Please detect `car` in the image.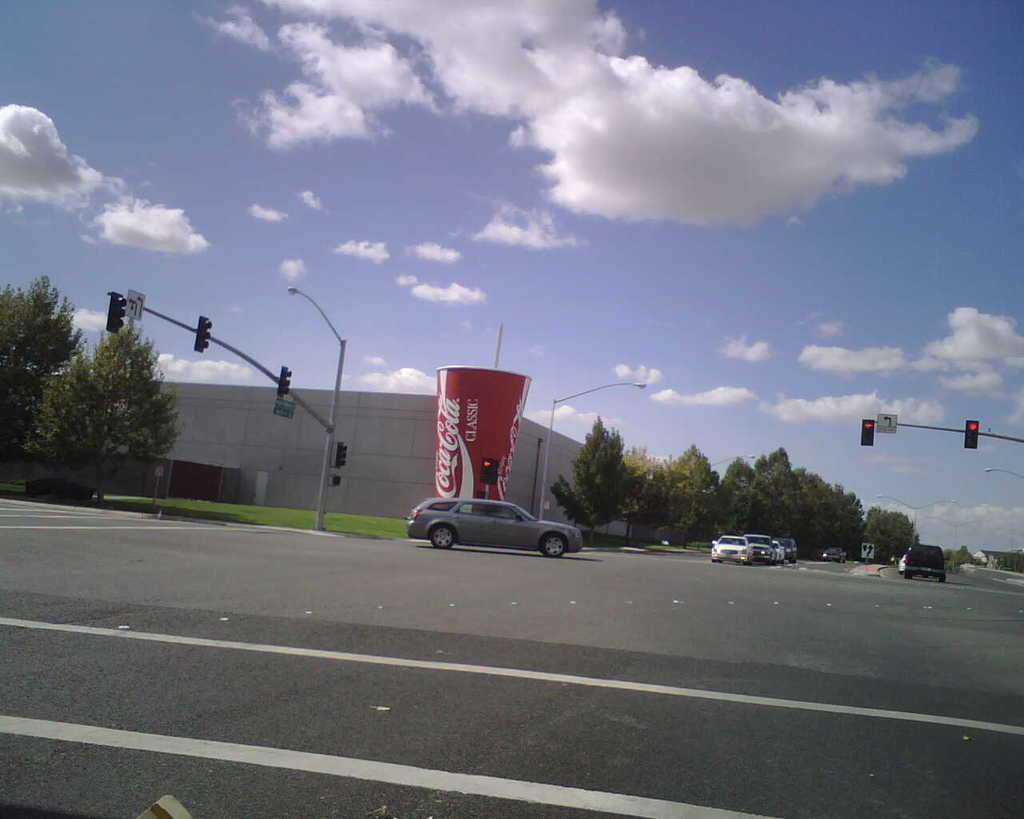
<bbox>781, 532, 794, 560</bbox>.
